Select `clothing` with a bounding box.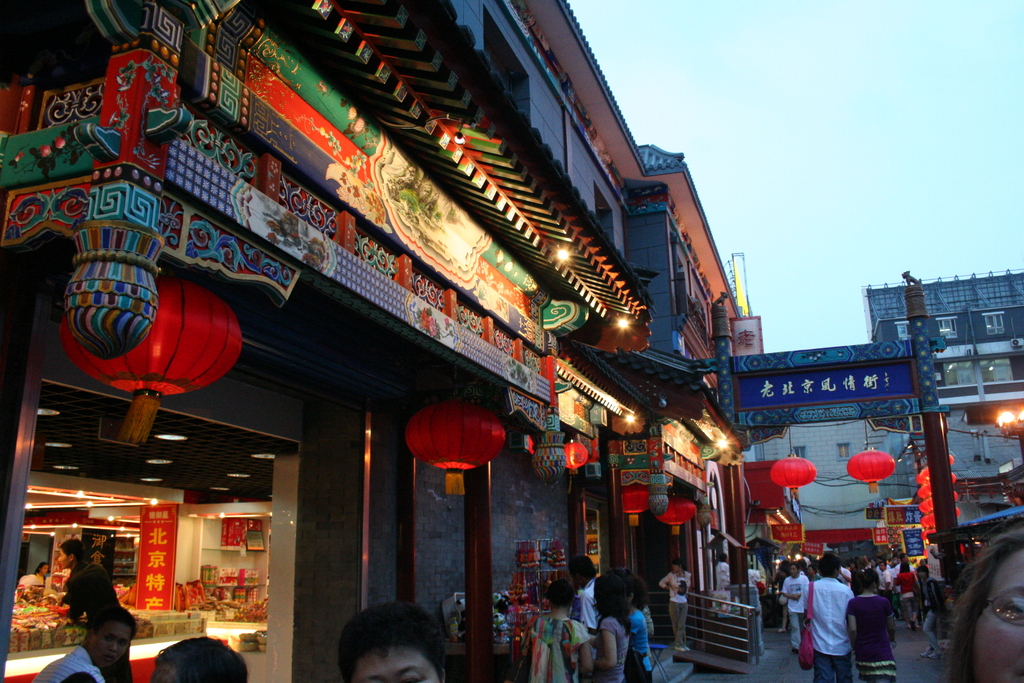
(x1=524, y1=618, x2=592, y2=682).
